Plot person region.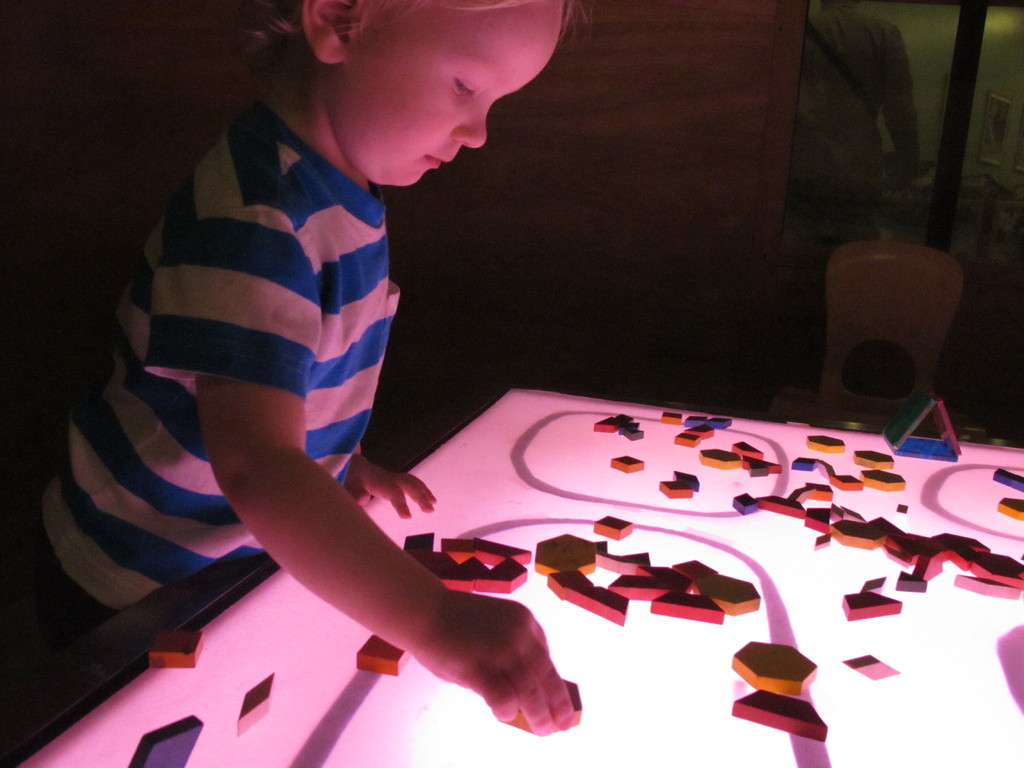
Plotted at <box>90,7,564,762</box>.
